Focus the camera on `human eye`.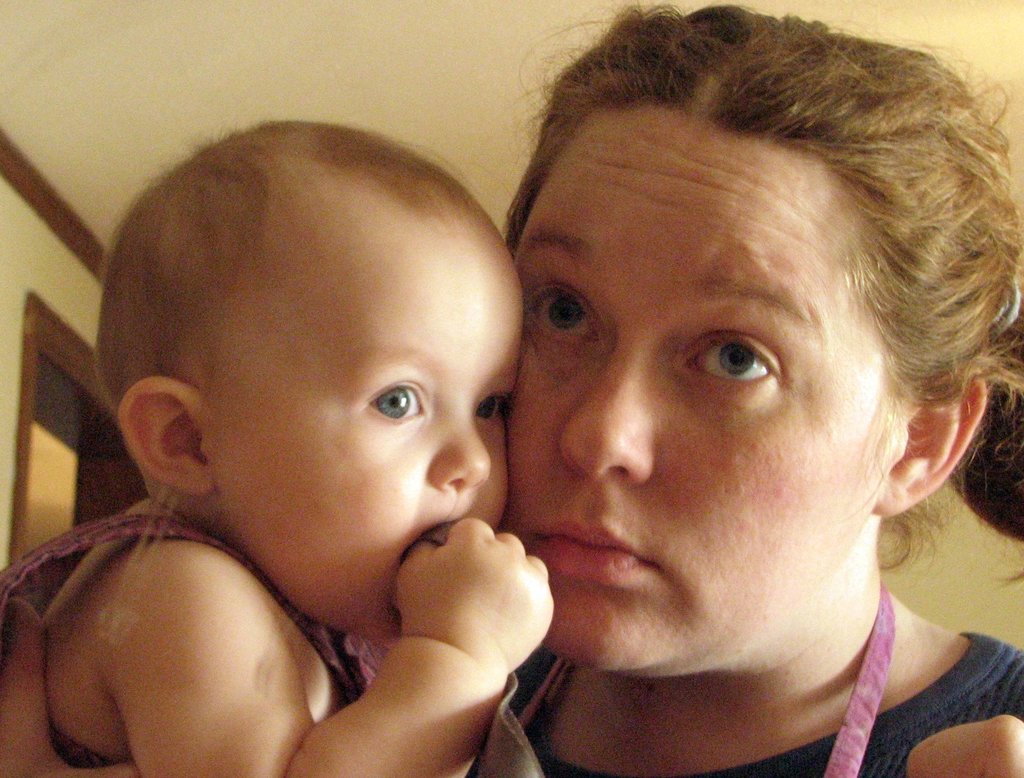
Focus region: [x1=529, y1=281, x2=607, y2=346].
